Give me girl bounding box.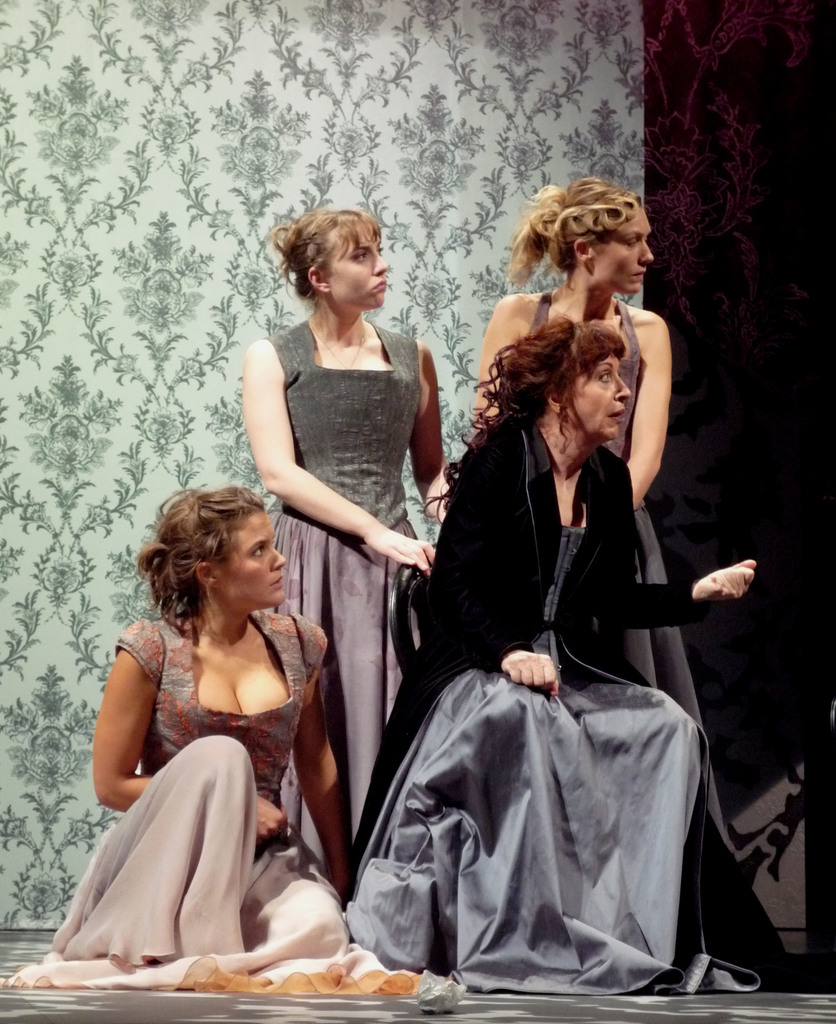
[x1=232, y1=201, x2=458, y2=915].
